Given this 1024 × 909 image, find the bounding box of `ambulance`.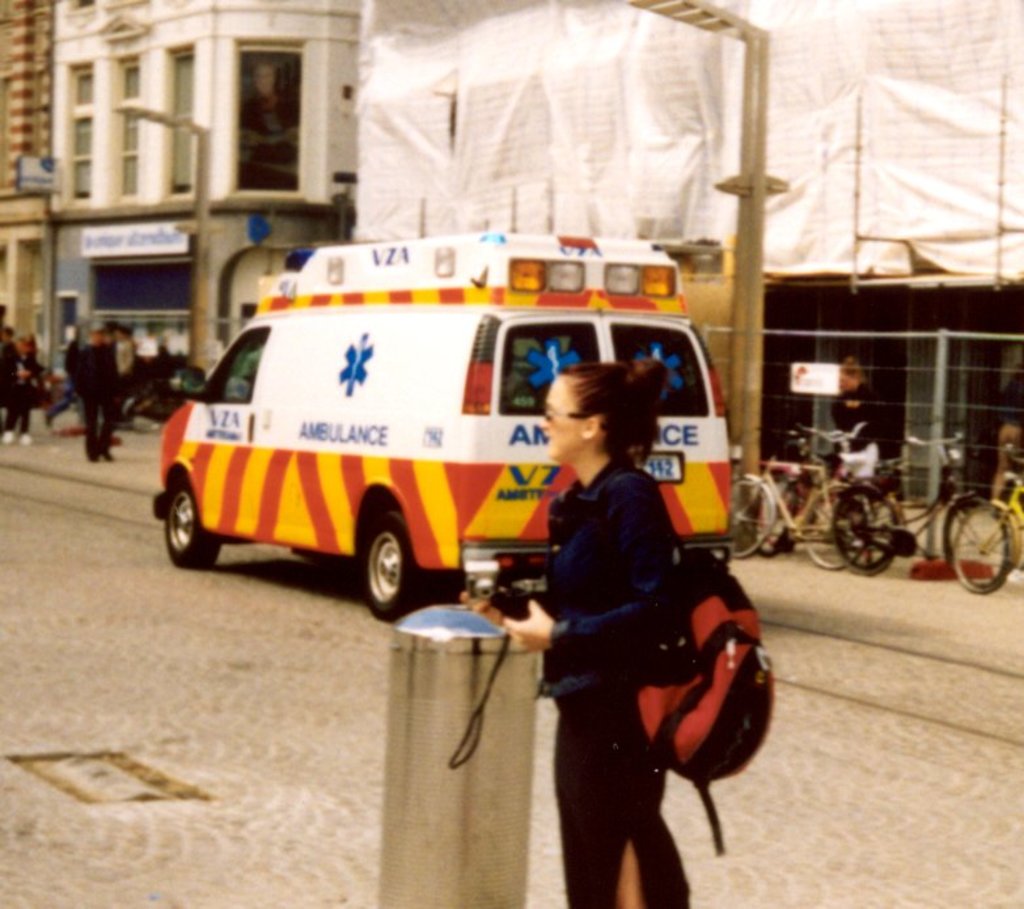
left=153, top=217, right=744, bottom=643.
